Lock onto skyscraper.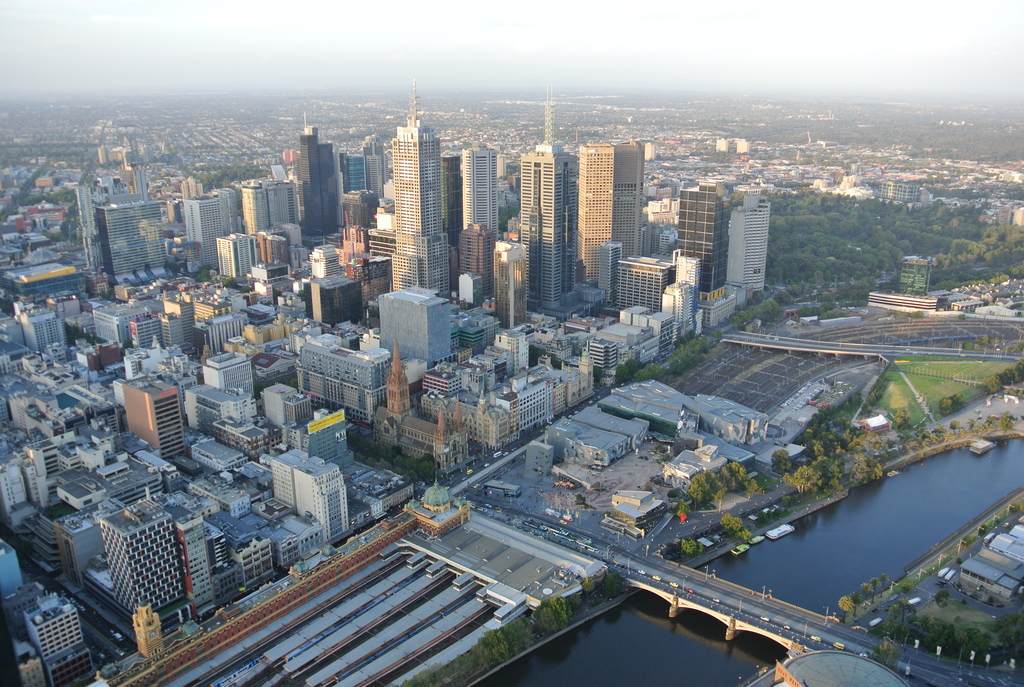
Locked: {"left": 214, "top": 232, "right": 259, "bottom": 277}.
